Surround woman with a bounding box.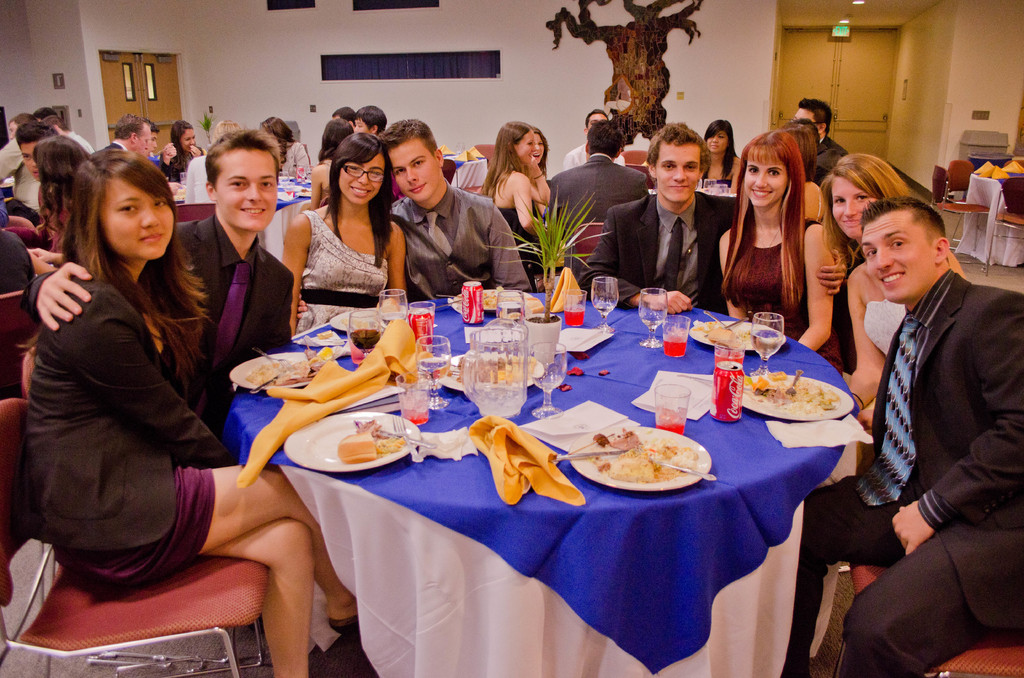
box=[168, 122, 211, 194].
